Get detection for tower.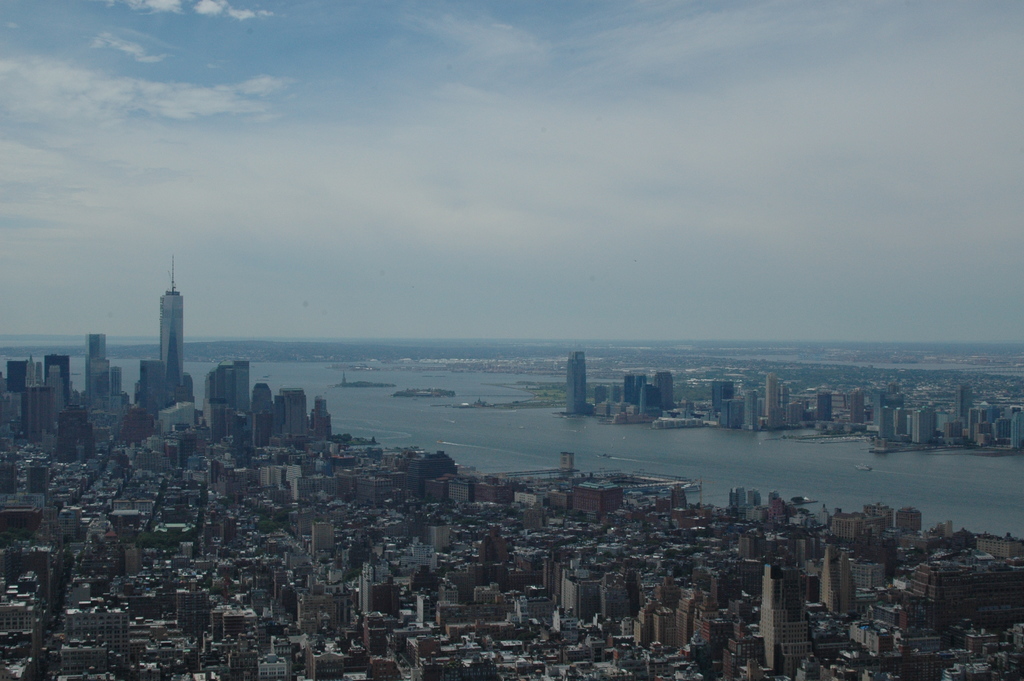
Detection: l=754, t=560, r=826, b=662.
